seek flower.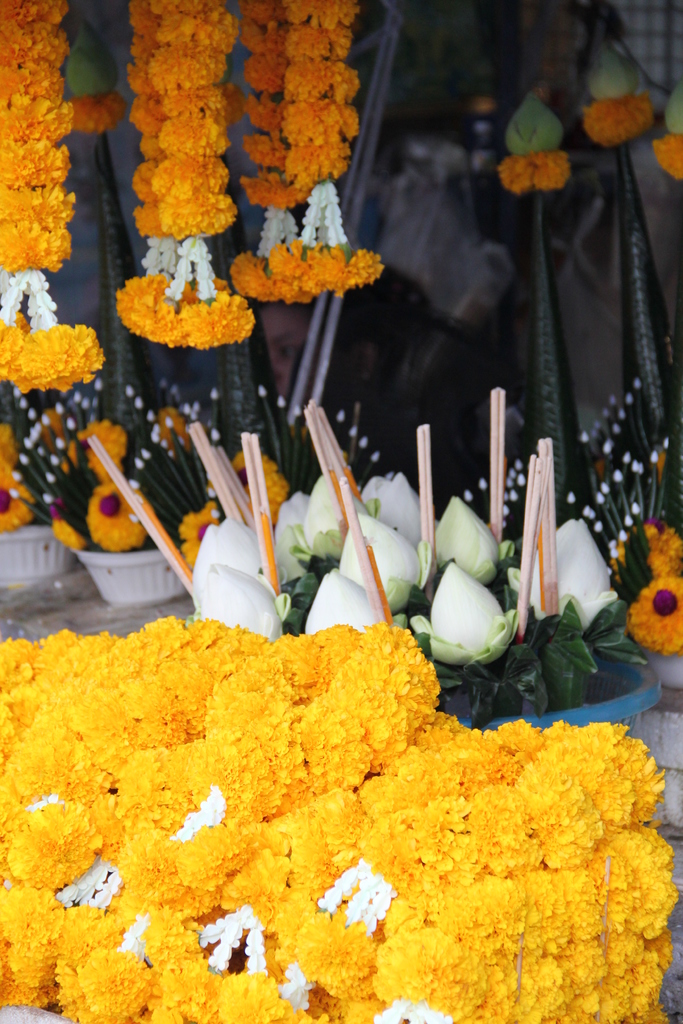
[x1=629, y1=580, x2=682, y2=650].
